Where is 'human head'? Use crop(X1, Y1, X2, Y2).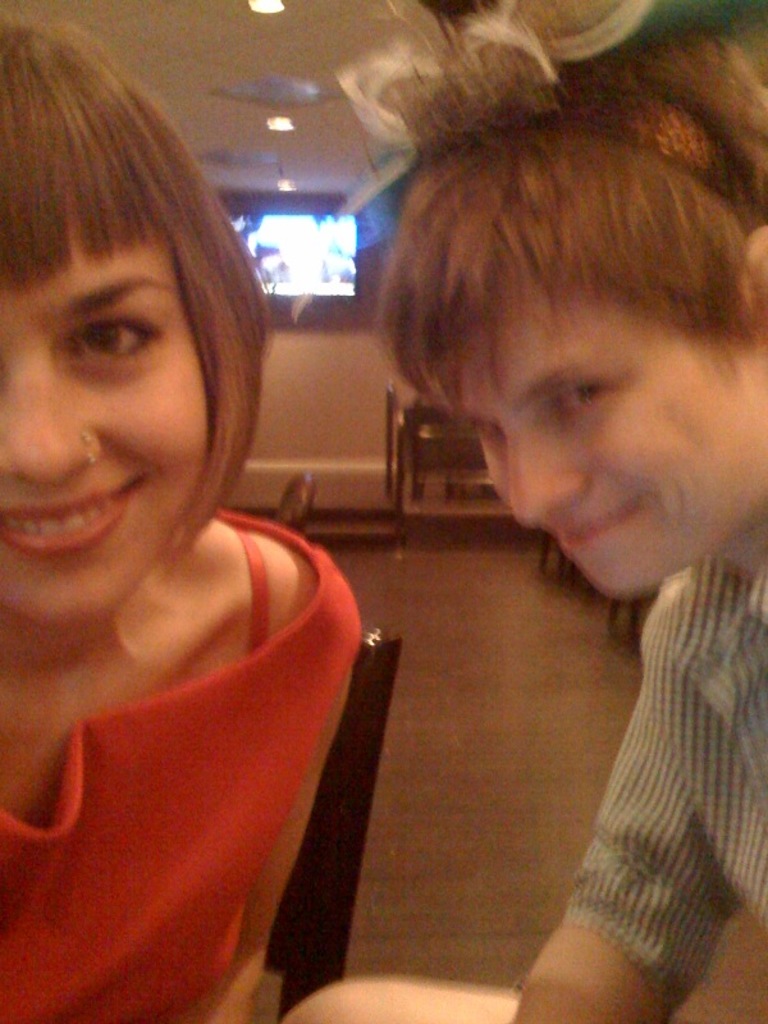
crop(0, 18, 275, 627).
